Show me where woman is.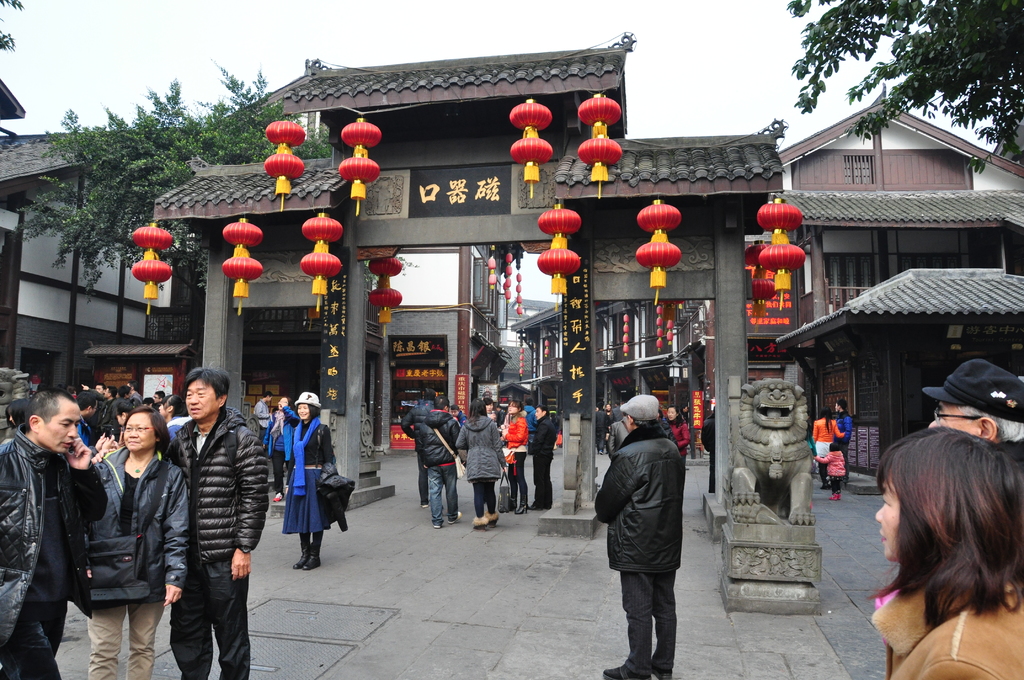
woman is at pyautogui.locateOnScreen(84, 405, 189, 679).
